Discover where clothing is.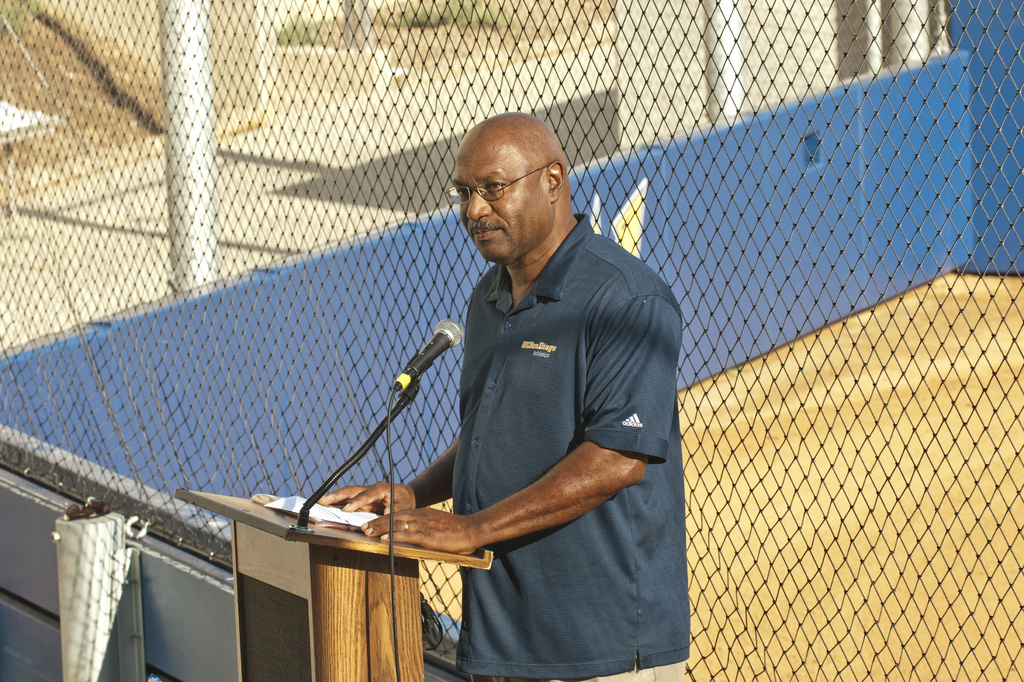
Discovered at x1=405, y1=185, x2=676, y2=633.
